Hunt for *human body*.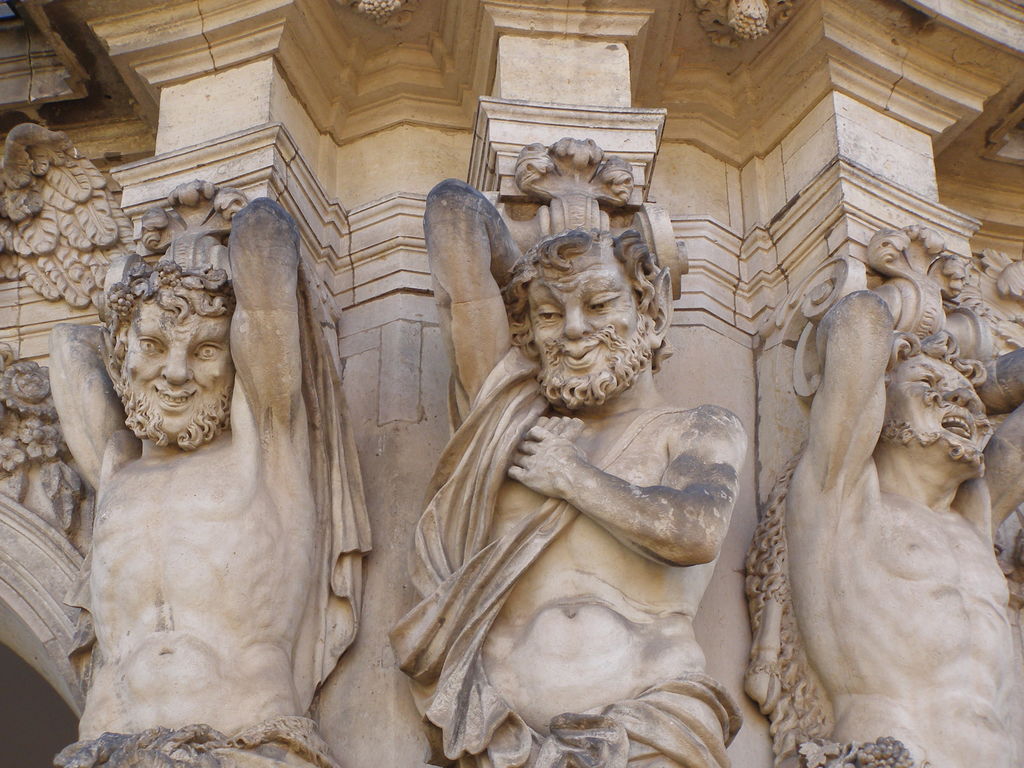
Hunted down at Rect(739, 287, 1023, 767).
